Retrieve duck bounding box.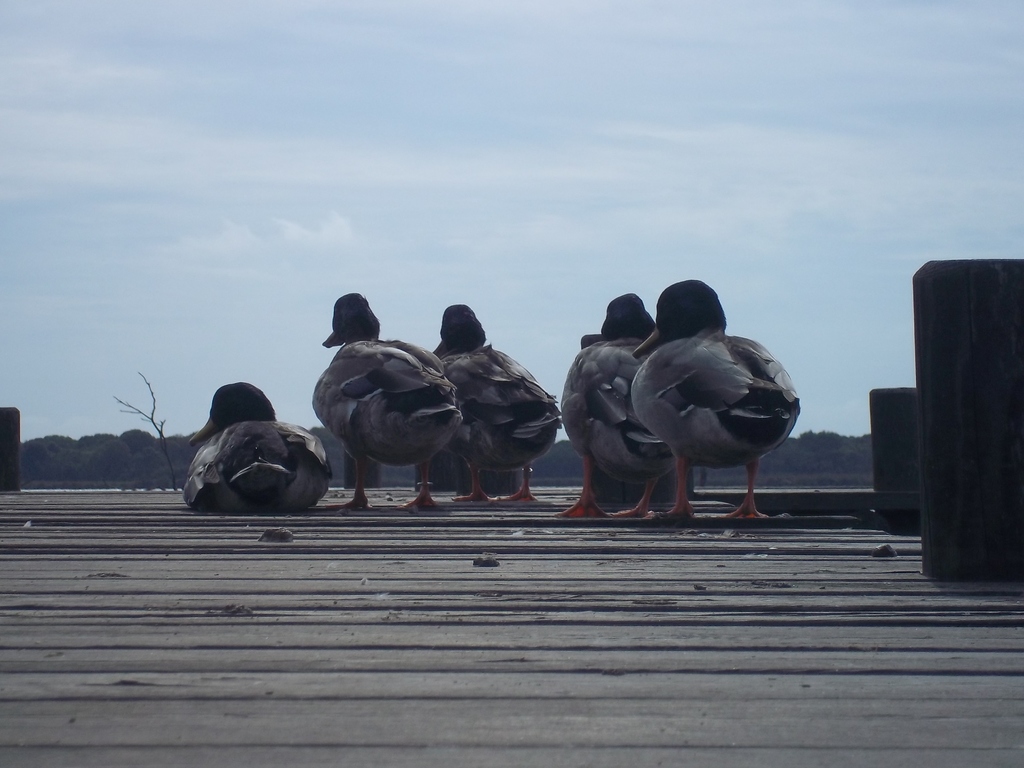
Bounding box: crop(179, 383, 333, 500).
